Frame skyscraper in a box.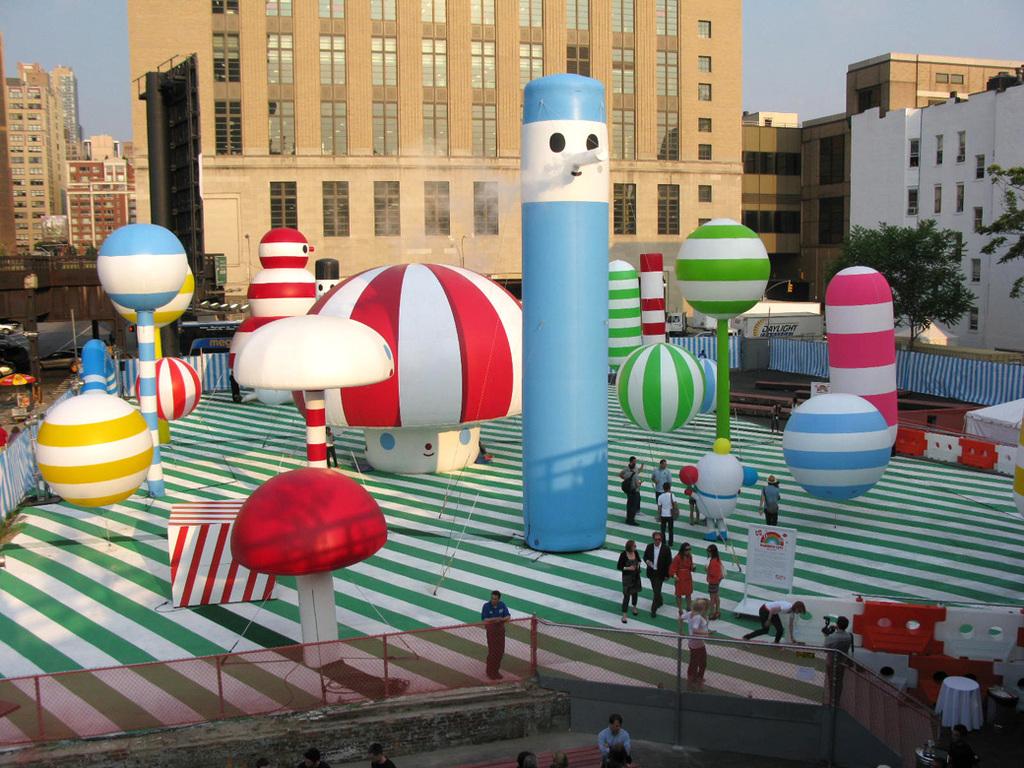
(x1=736, y1=46, x2=1023, y2=299).
